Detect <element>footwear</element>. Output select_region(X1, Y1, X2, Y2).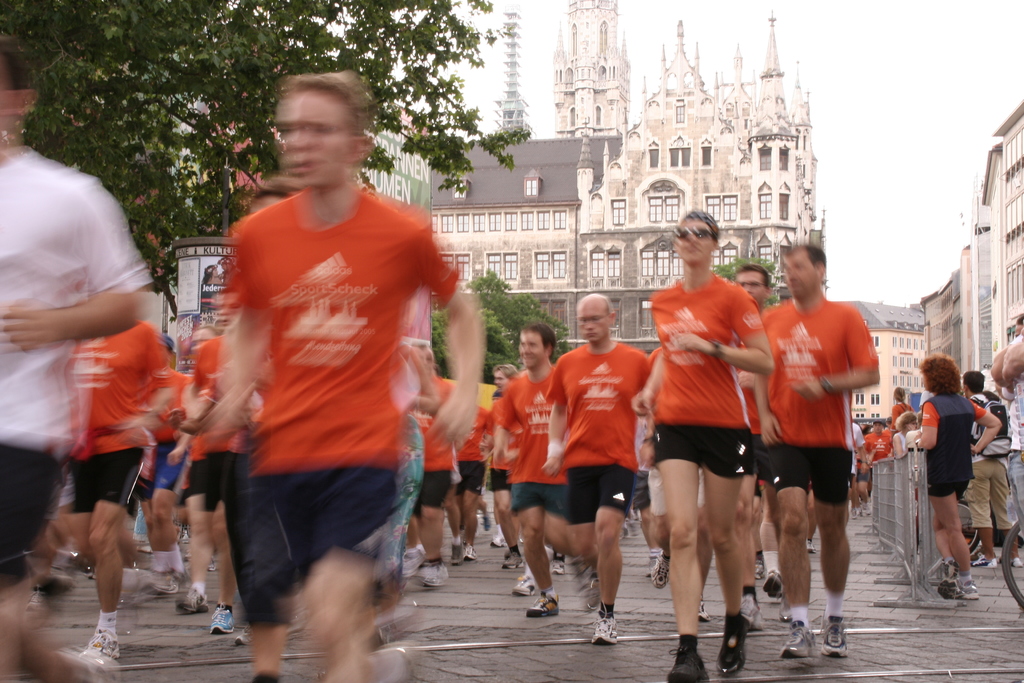
select_region(698, 599, 710, 624).
